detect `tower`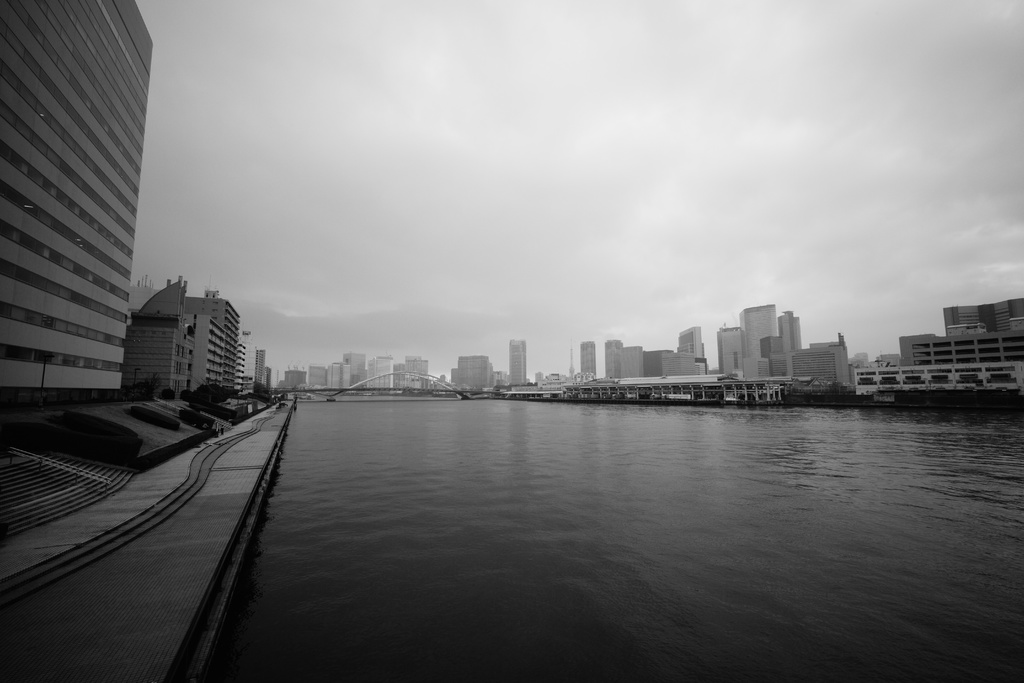
box(580, 343, 594, 378)
